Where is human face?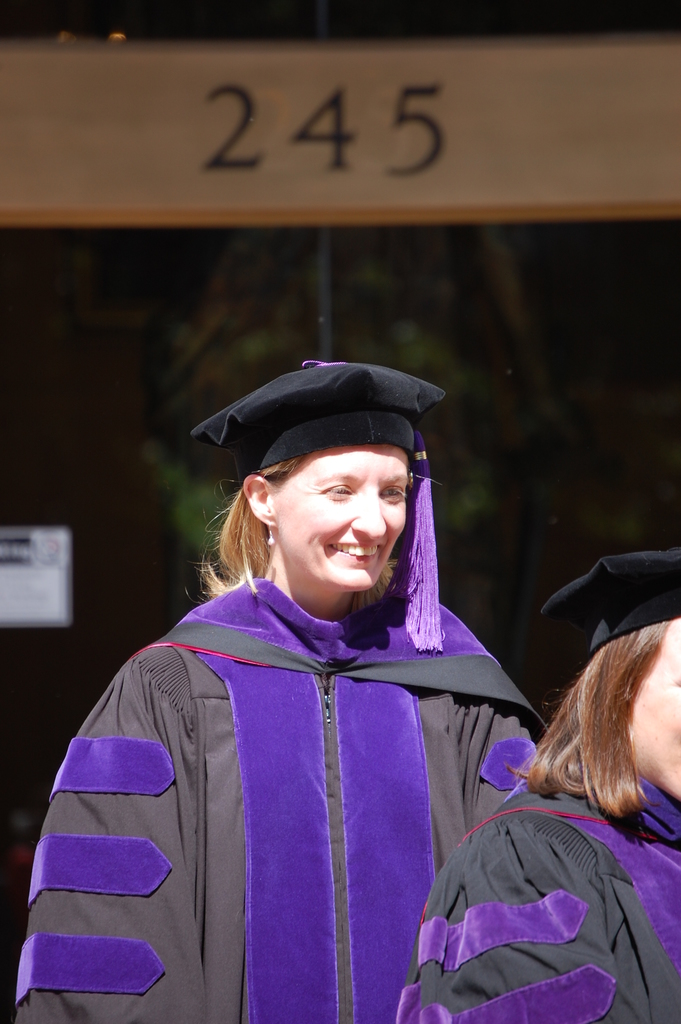
rect(634, 620, 680, 798).
